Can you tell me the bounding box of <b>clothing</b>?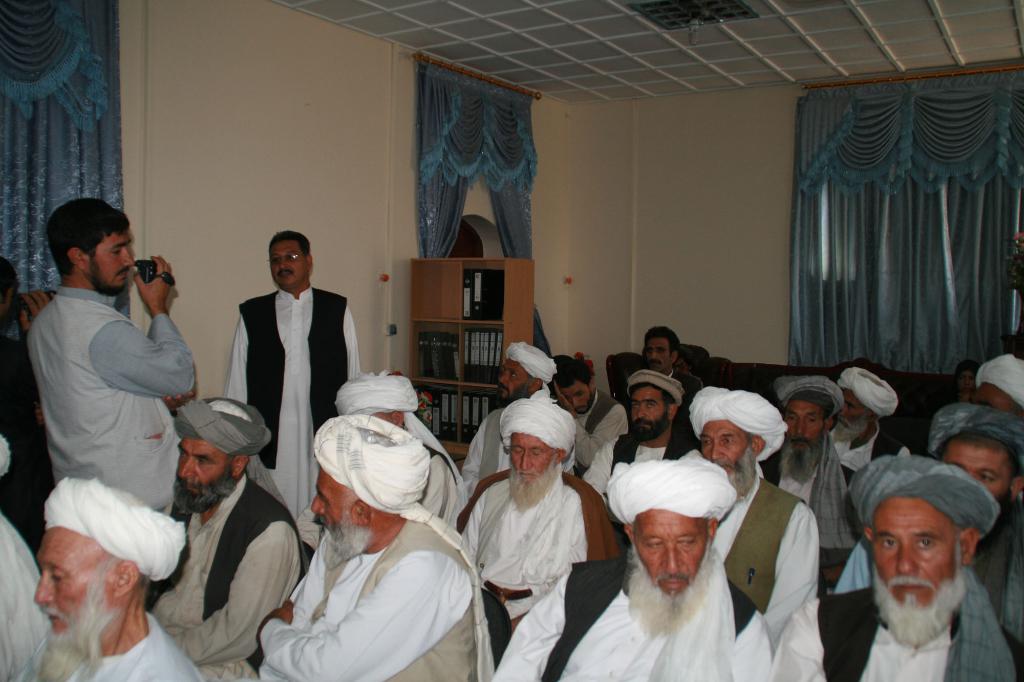
region(40, 614, 203, 681).
